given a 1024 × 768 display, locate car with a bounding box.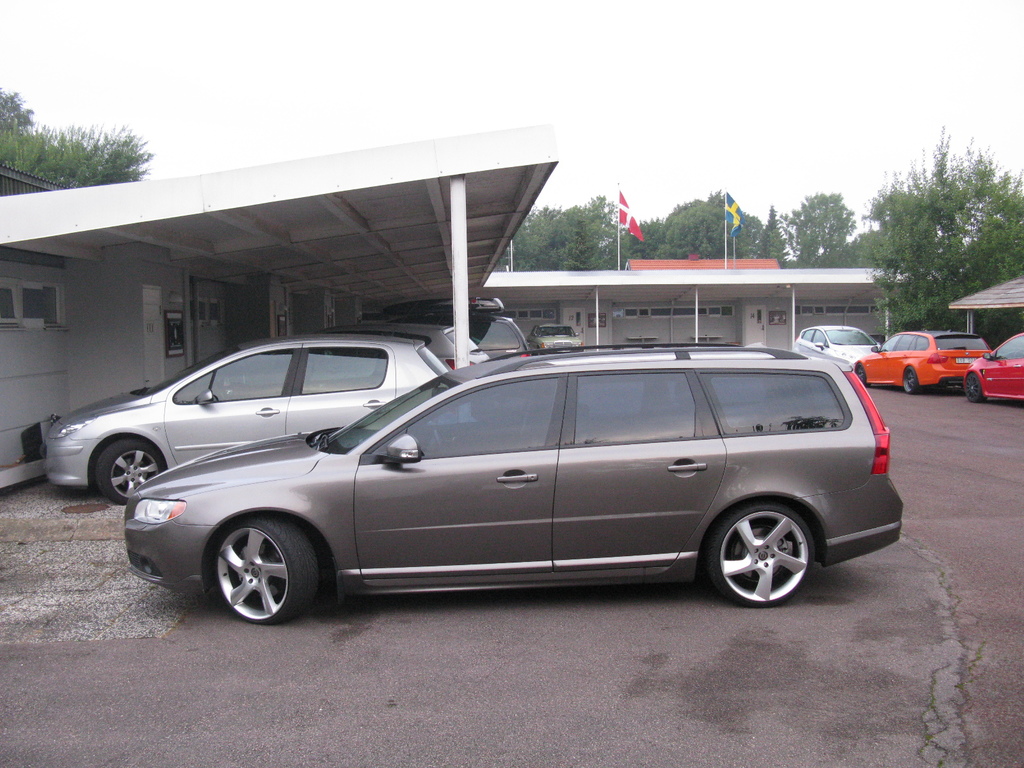
Located: (left=38, top=333, right=449, bottom=502).
